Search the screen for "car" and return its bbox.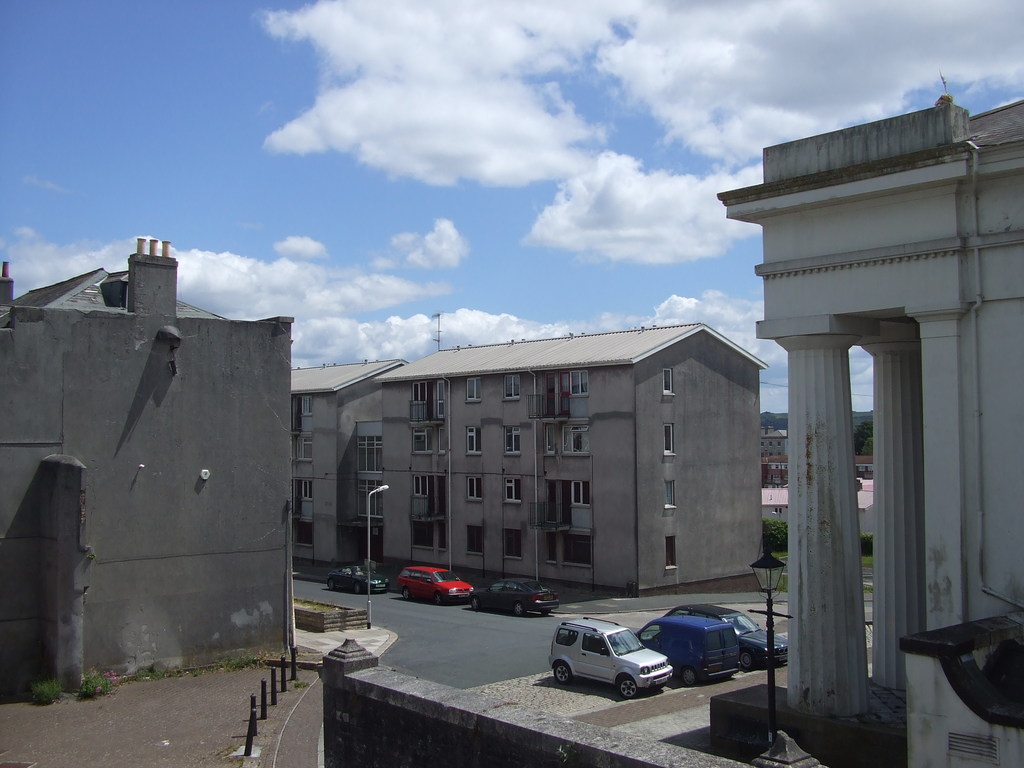
Found: crop(473, 579, 560, 617).
